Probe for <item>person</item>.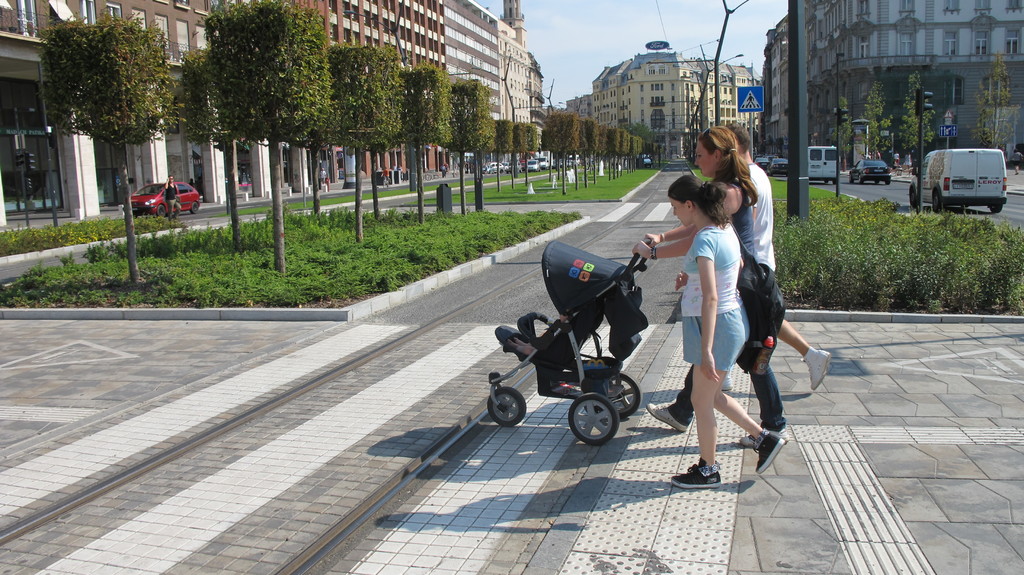
Probe result: [317,165,325,186].
